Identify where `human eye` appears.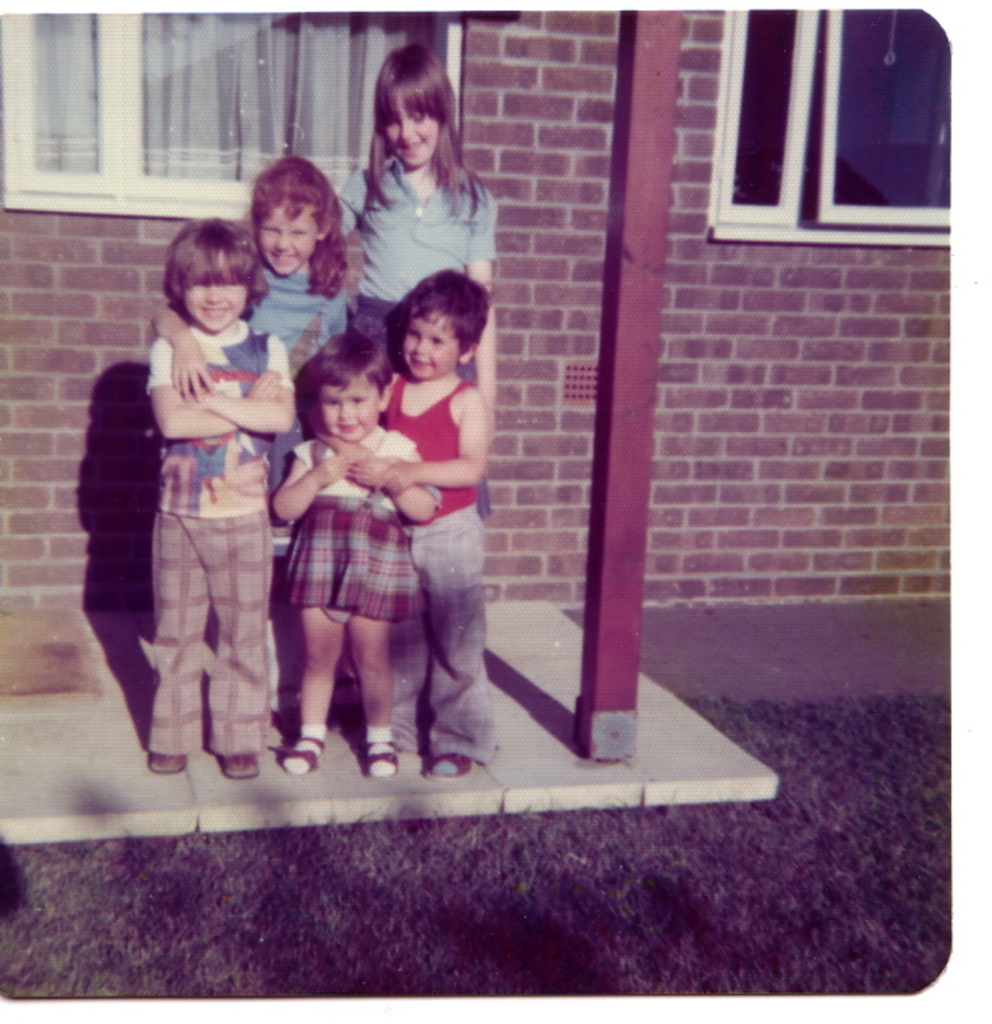
Appears at crop(325, 398, 340, 408).
